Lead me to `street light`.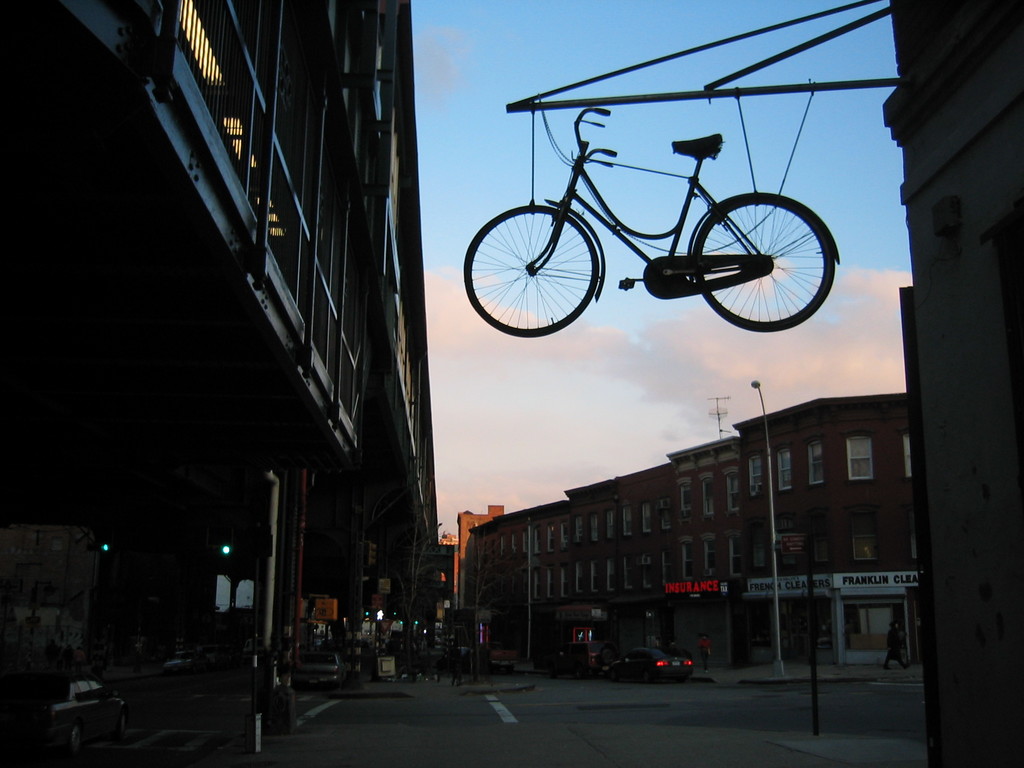
Lead to Rect(755, 382, 788, 673).
